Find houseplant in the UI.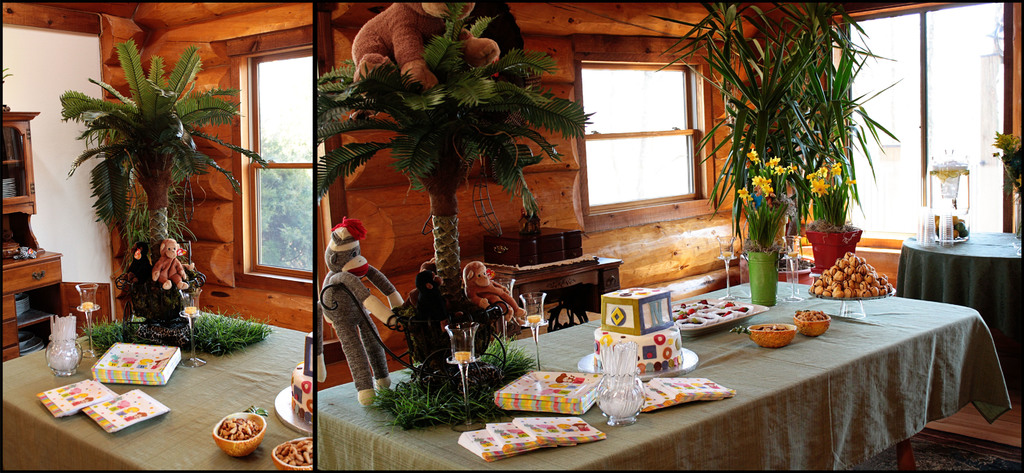
UI element at box=[314, 1, 596, 366].
